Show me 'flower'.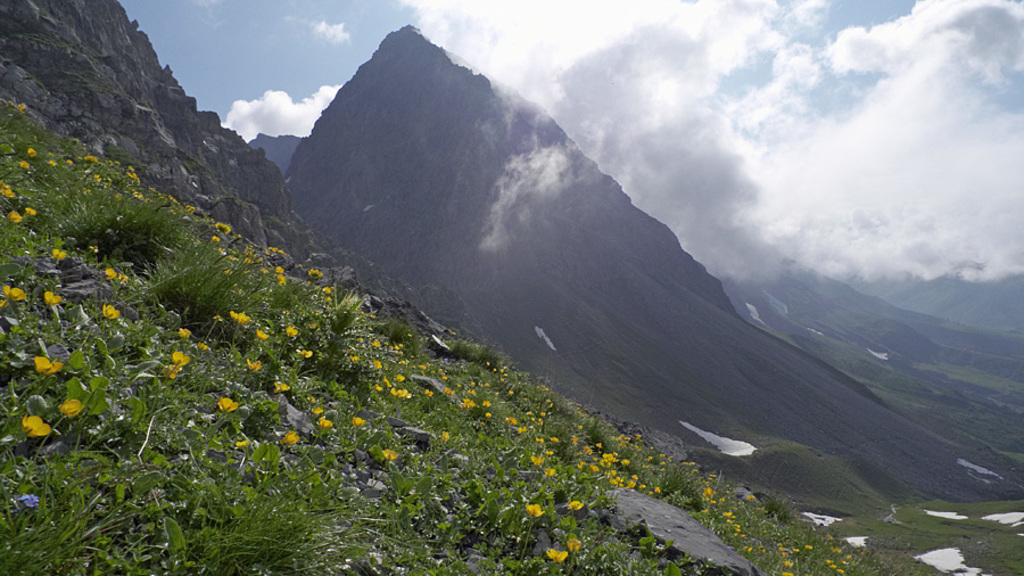
'flower' is here: bbox=[214, 319, 224, 324].
